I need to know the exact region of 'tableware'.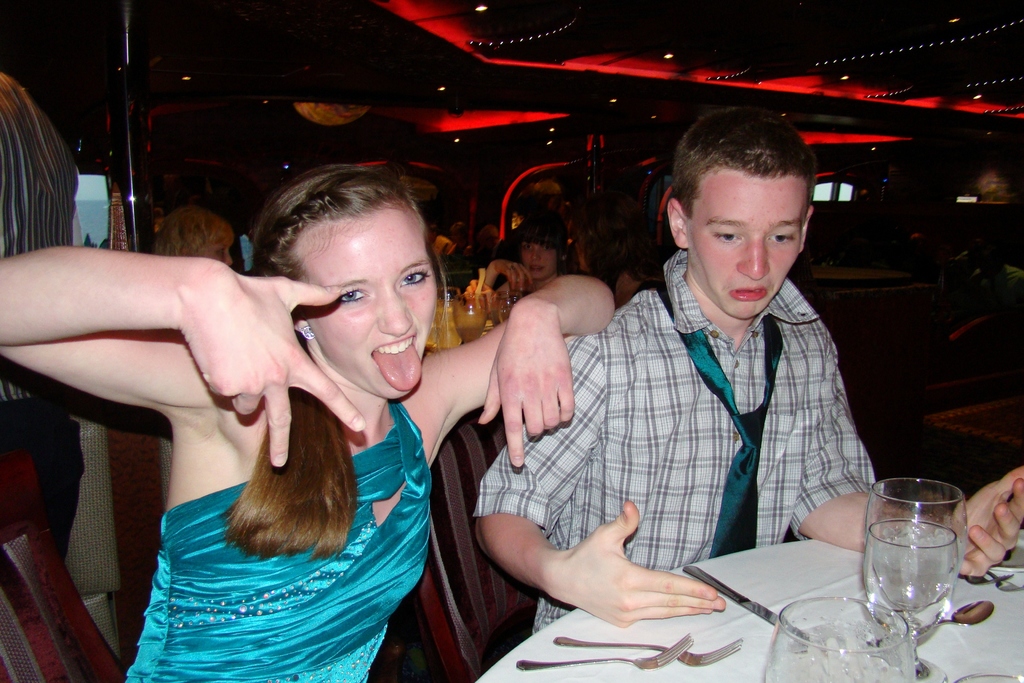
Region: x1=958, y1=571, x2=1016, y2=586.
